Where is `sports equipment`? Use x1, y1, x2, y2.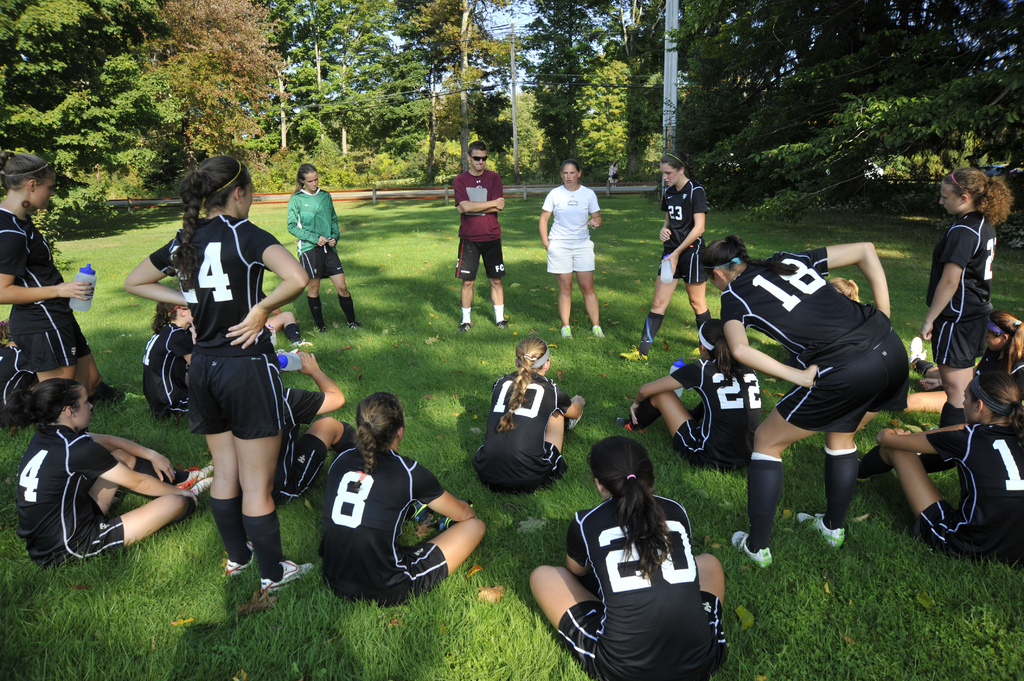
797, 508, 847, 547.
